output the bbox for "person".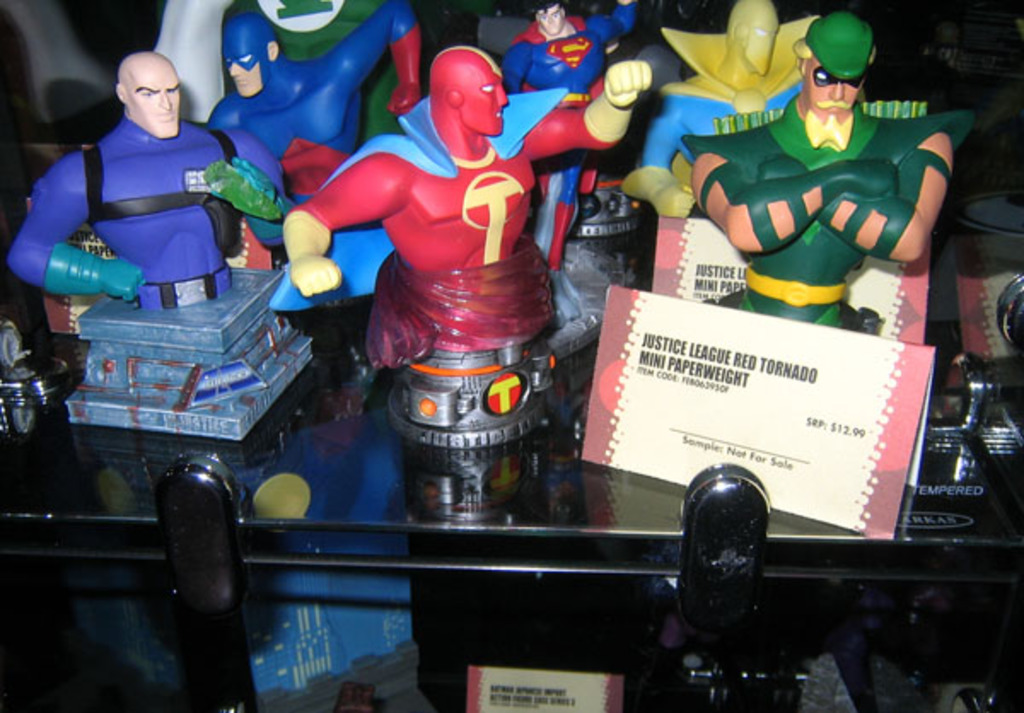
[left=676, top=14, right=983, bottom=334].
